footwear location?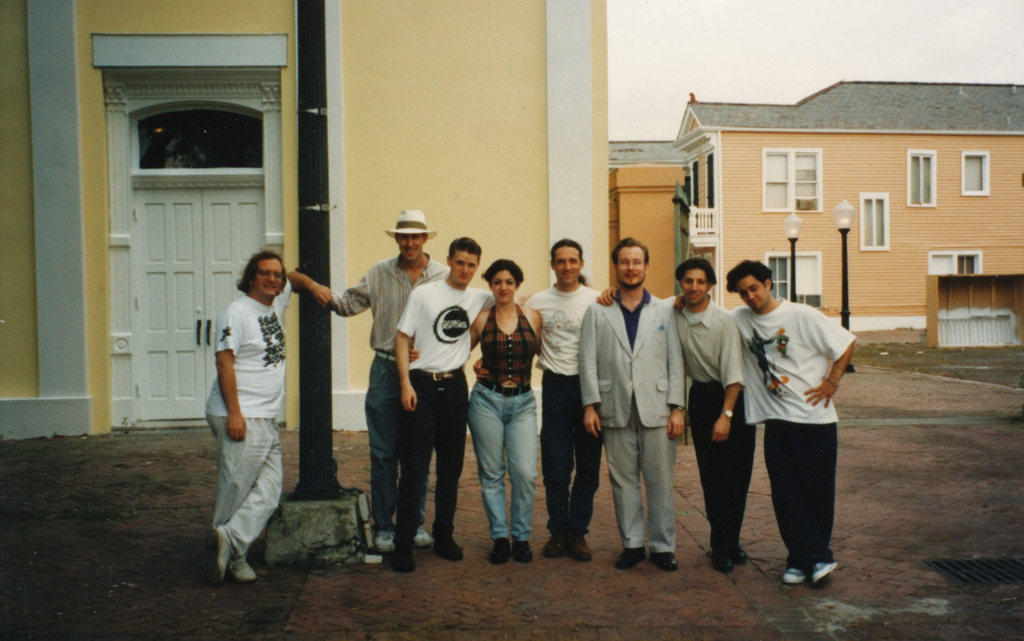
l=371, t=525, r=391, b=554
